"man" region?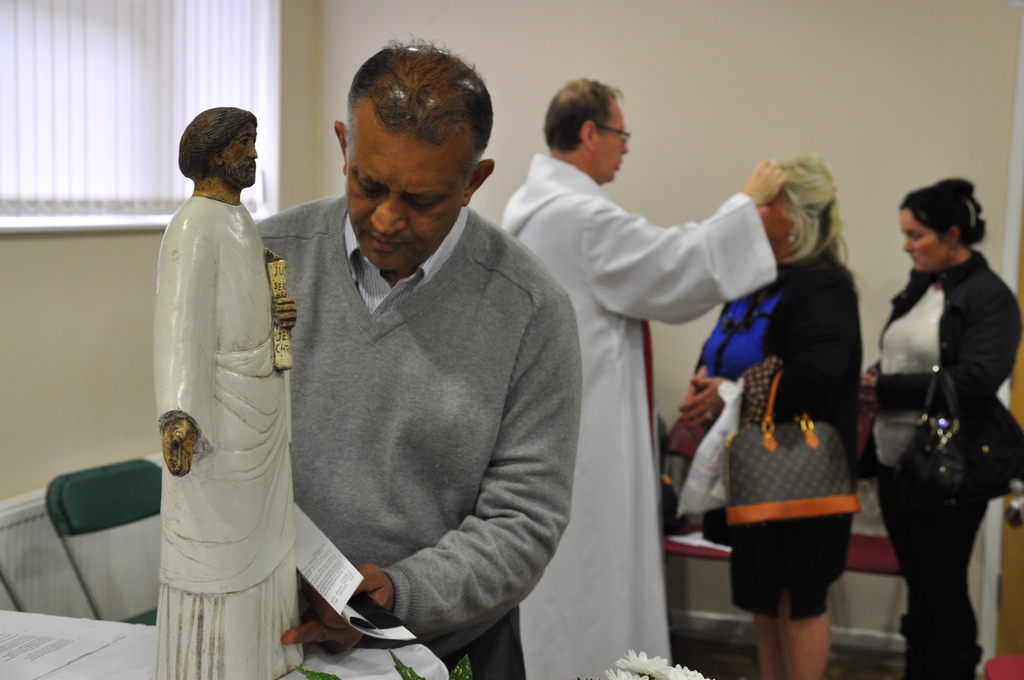
x1=248, y1=34, x2=579, y2=674
